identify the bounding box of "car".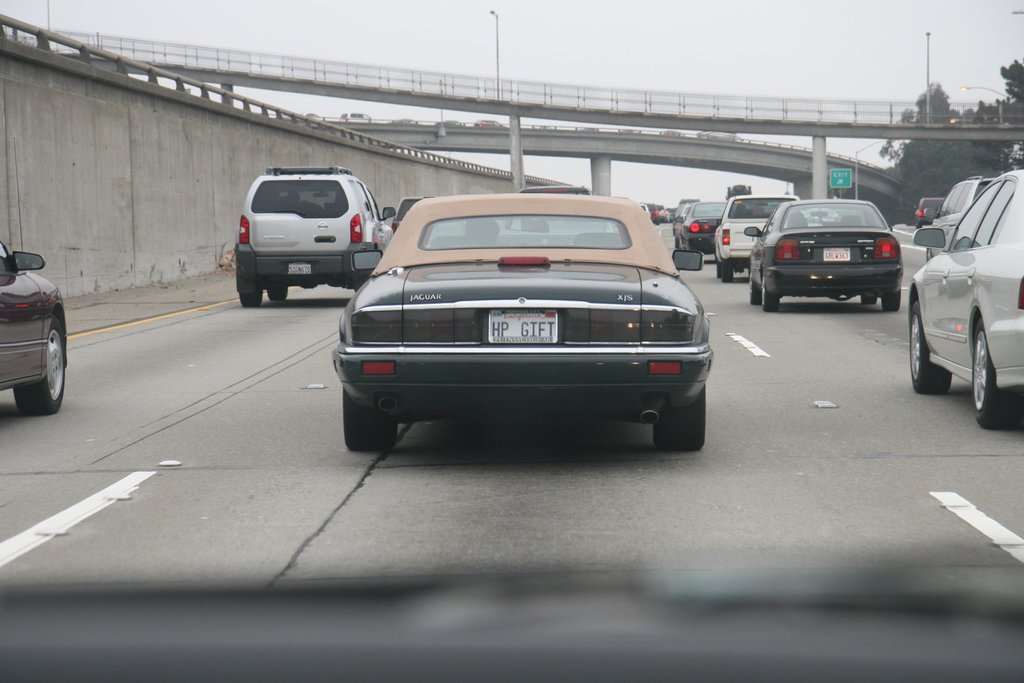
(left=911, top=170, right=1023, bottom=428).
